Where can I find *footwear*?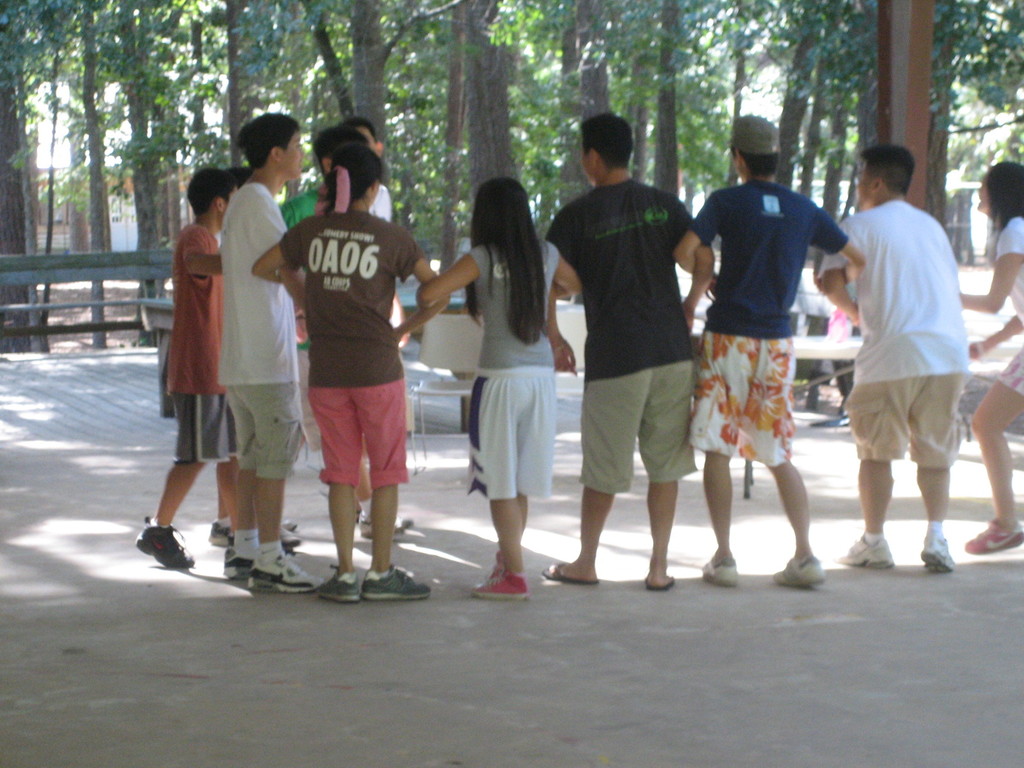
You can find it at {"x1": 356, "y1": 515, "x2": 404, "y2": 541}.
